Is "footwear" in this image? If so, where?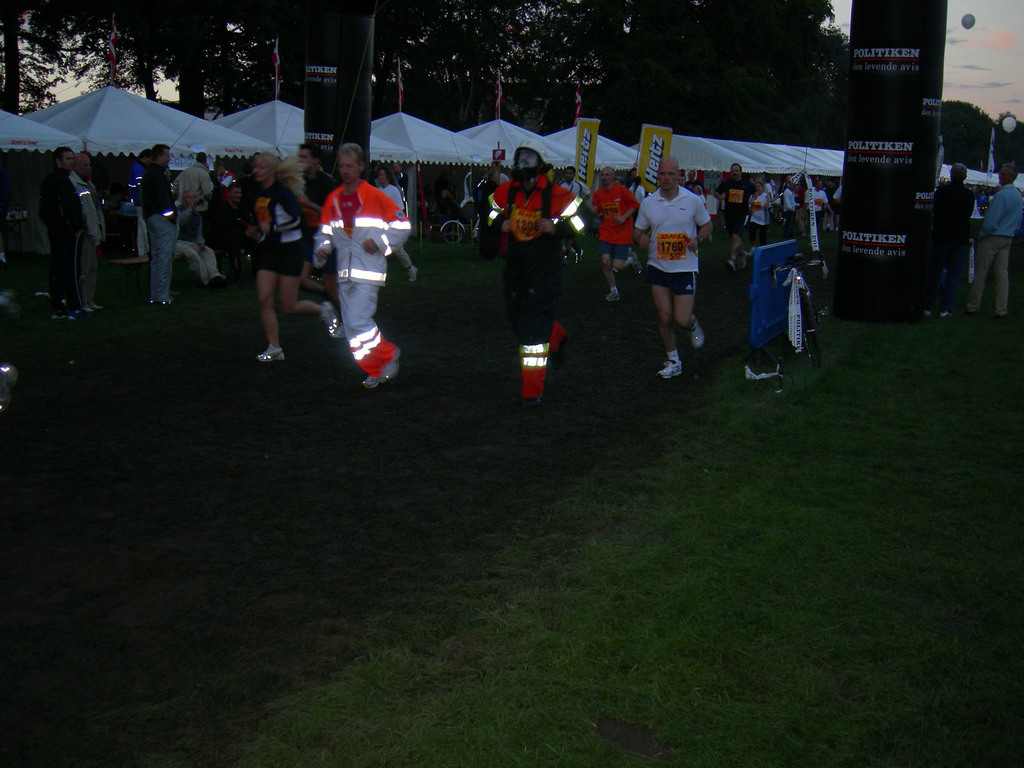
Yes, at region(561, 246, 572, 260).
